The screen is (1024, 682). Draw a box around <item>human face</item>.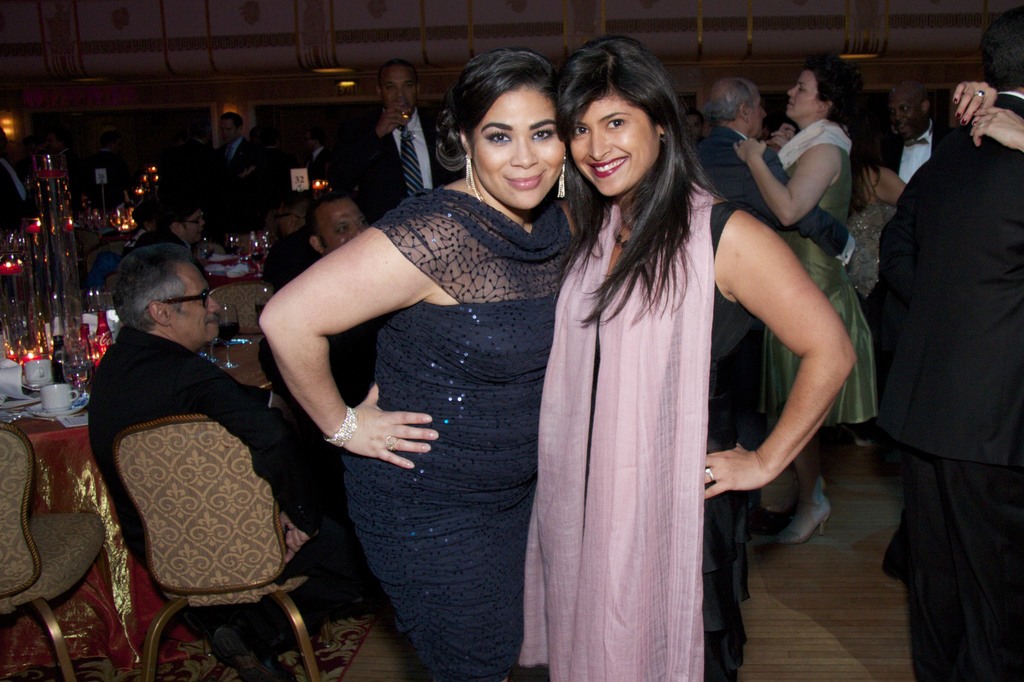
BBox(474, 87, 565, 208).
